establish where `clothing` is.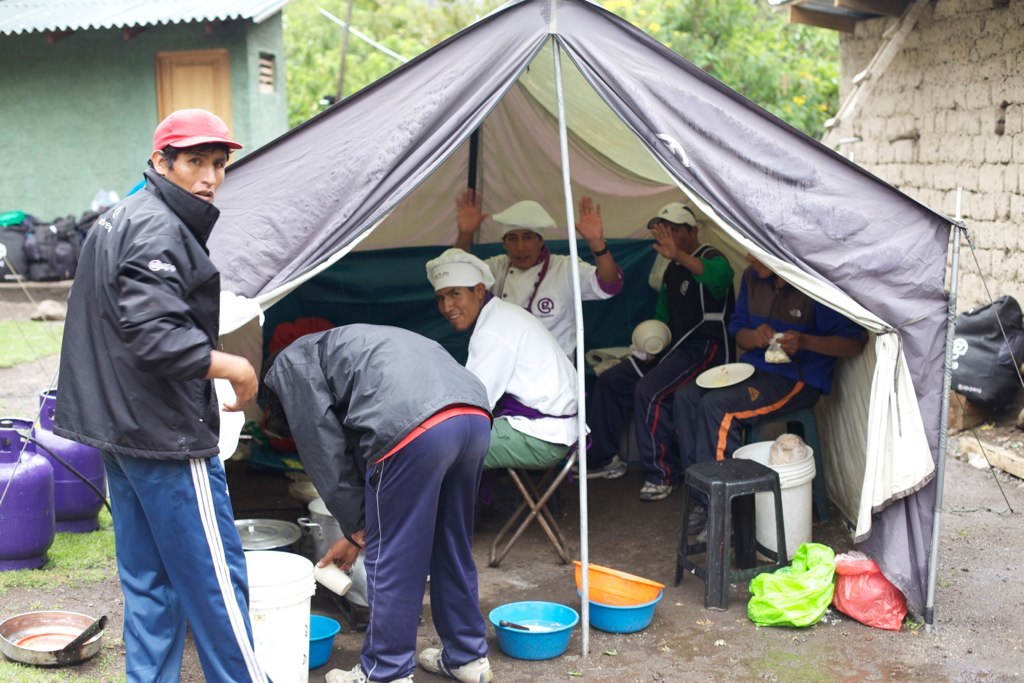
Established at 261,277,504,658.
